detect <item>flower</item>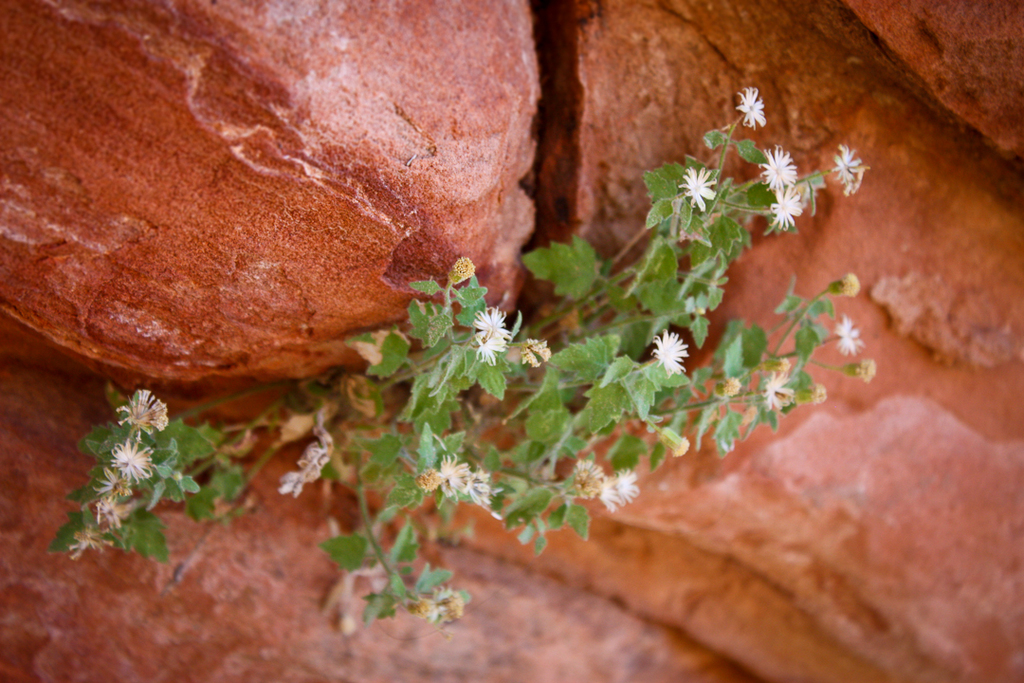
box=[572, 459, 610, 499]
